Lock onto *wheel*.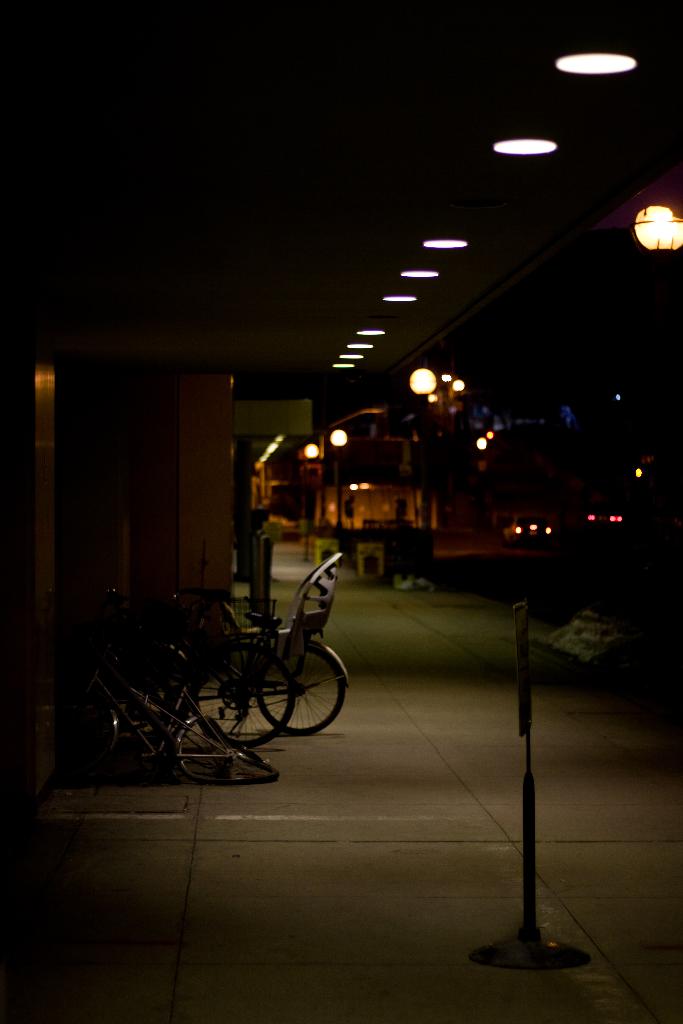
Locked: [x1=253, y1=644, x2=350, y2=739].
